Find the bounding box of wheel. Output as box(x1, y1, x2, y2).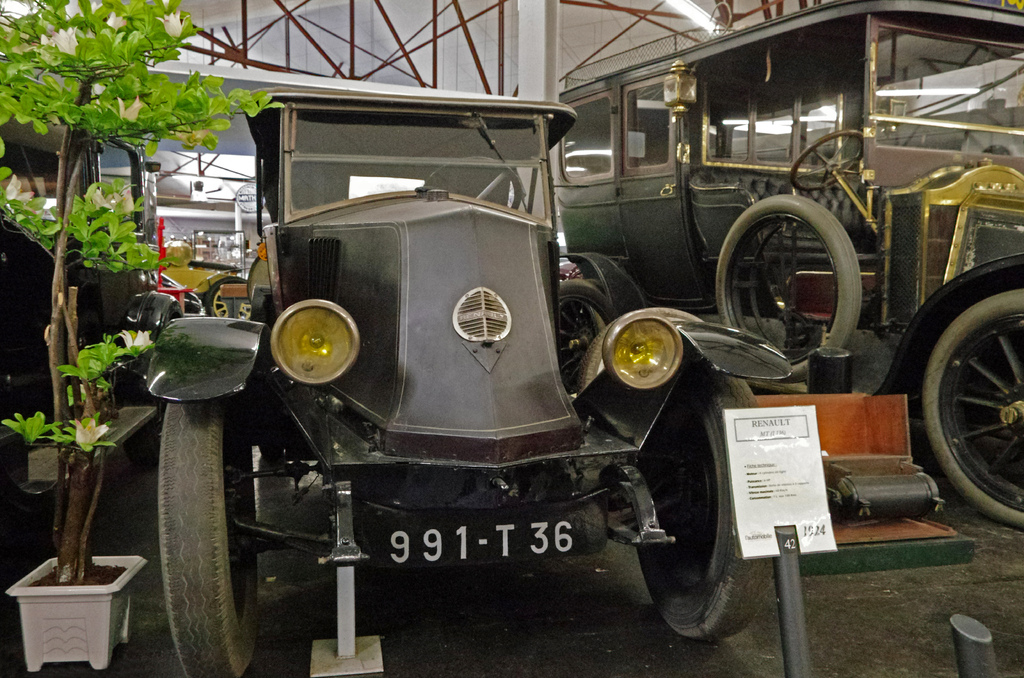
box(627, 364, 785, 640).
